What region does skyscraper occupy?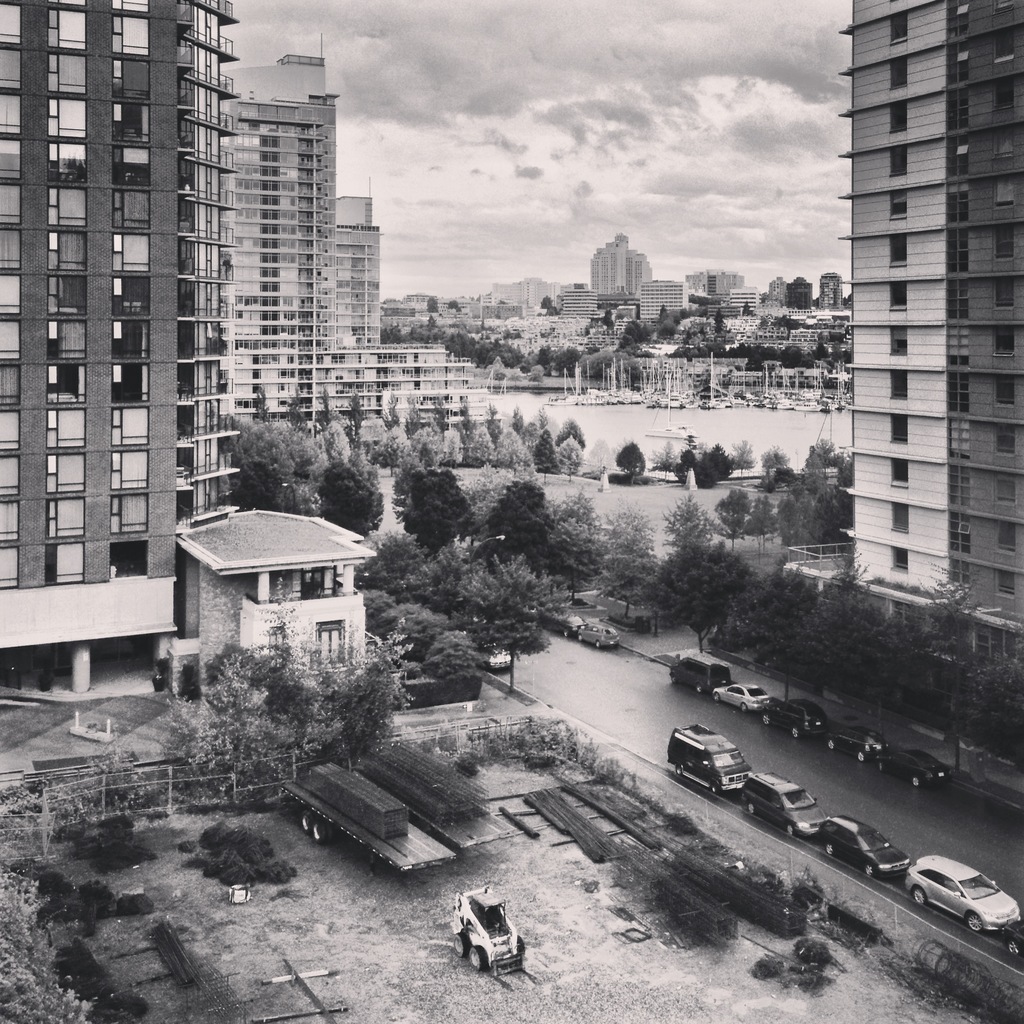
pyautogui.locateOnScreen(586, 229, 656, 316).
